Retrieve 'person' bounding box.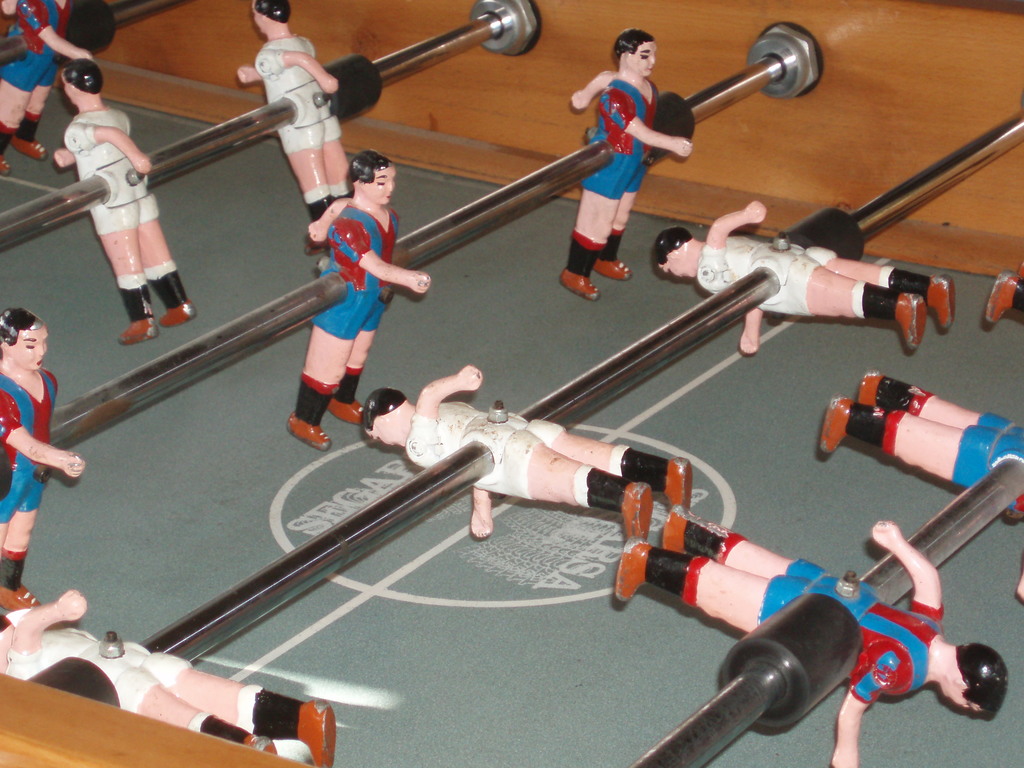
Bounding box: <bbox>362, 364, 695, 542</bbox>.
